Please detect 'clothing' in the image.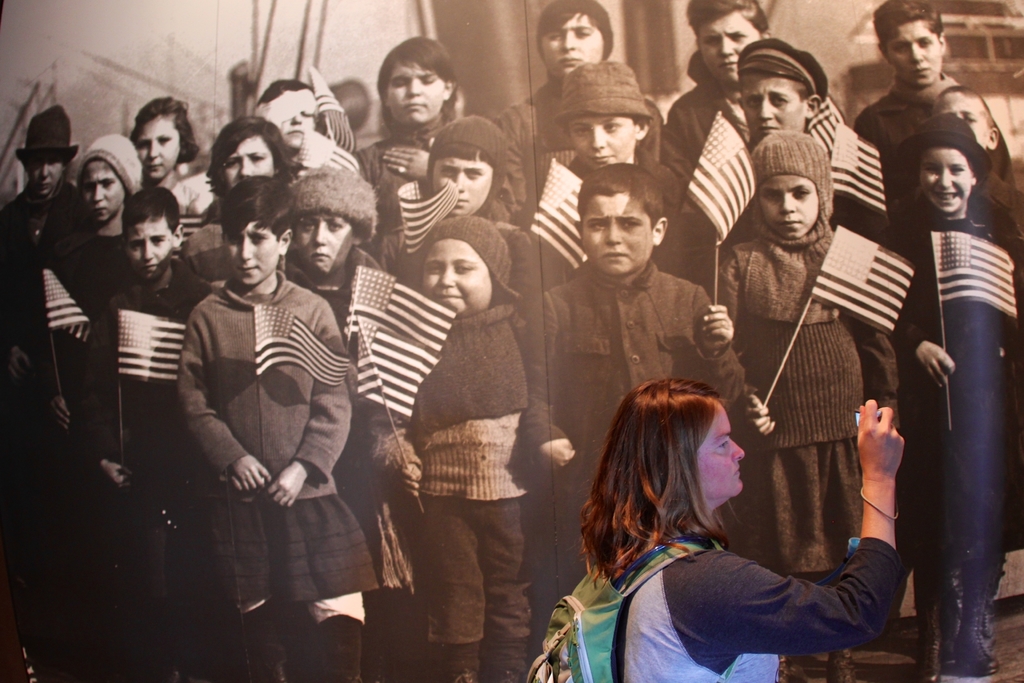
box(168, 216, 370, 627).
